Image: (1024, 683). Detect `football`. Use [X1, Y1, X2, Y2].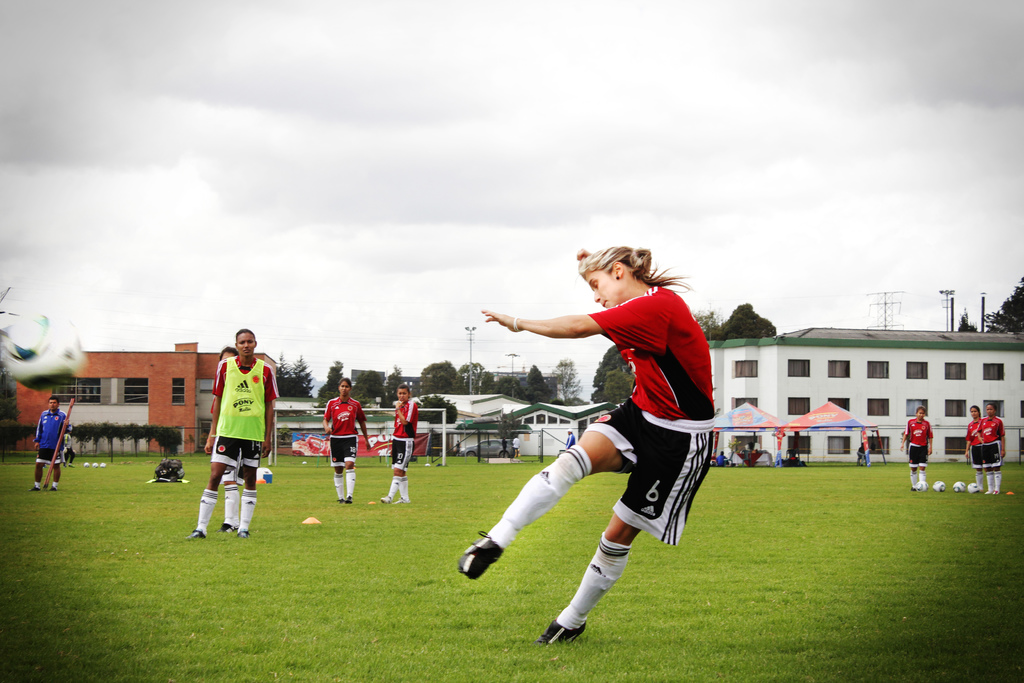
[1, 304, 87, 391].
